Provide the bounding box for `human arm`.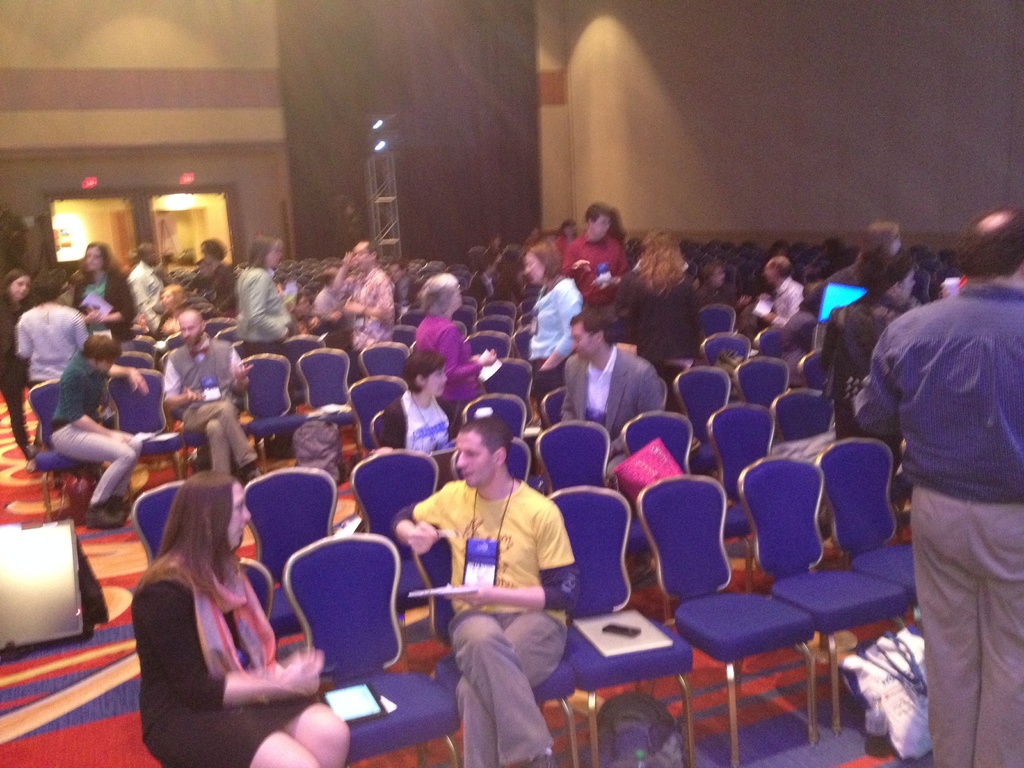
(163, 356, 207, 410).
